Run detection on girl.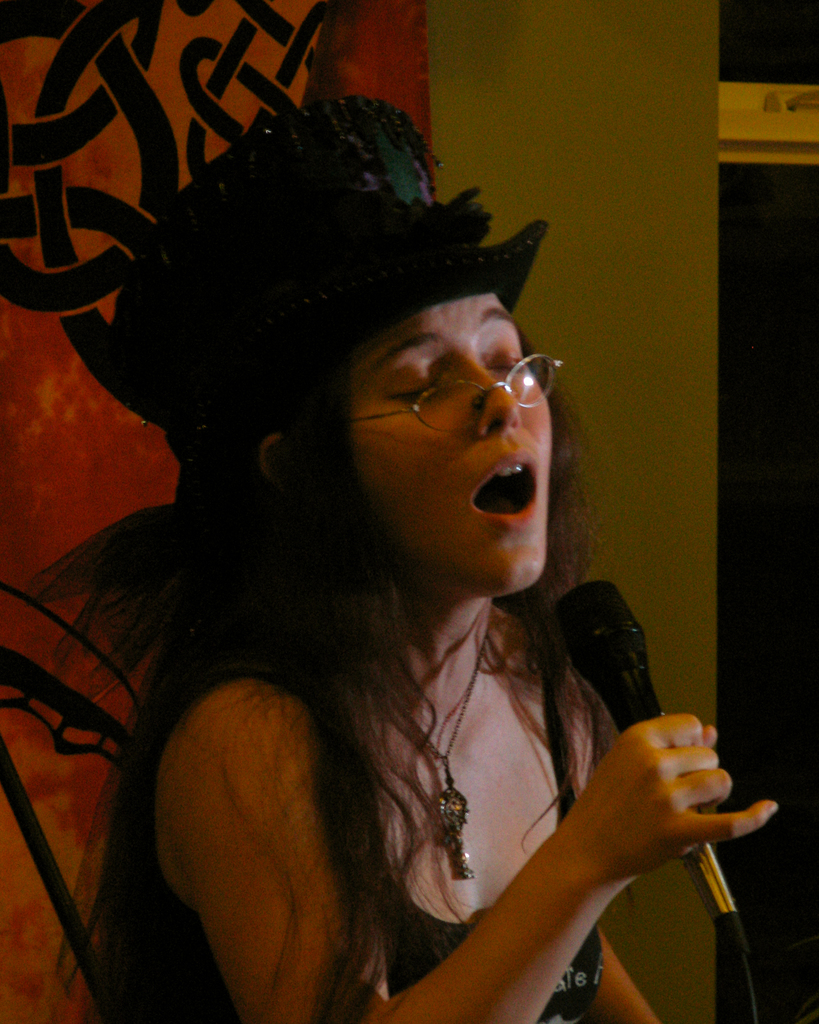
Result: l=47, t=94, r=781, b=1023.
